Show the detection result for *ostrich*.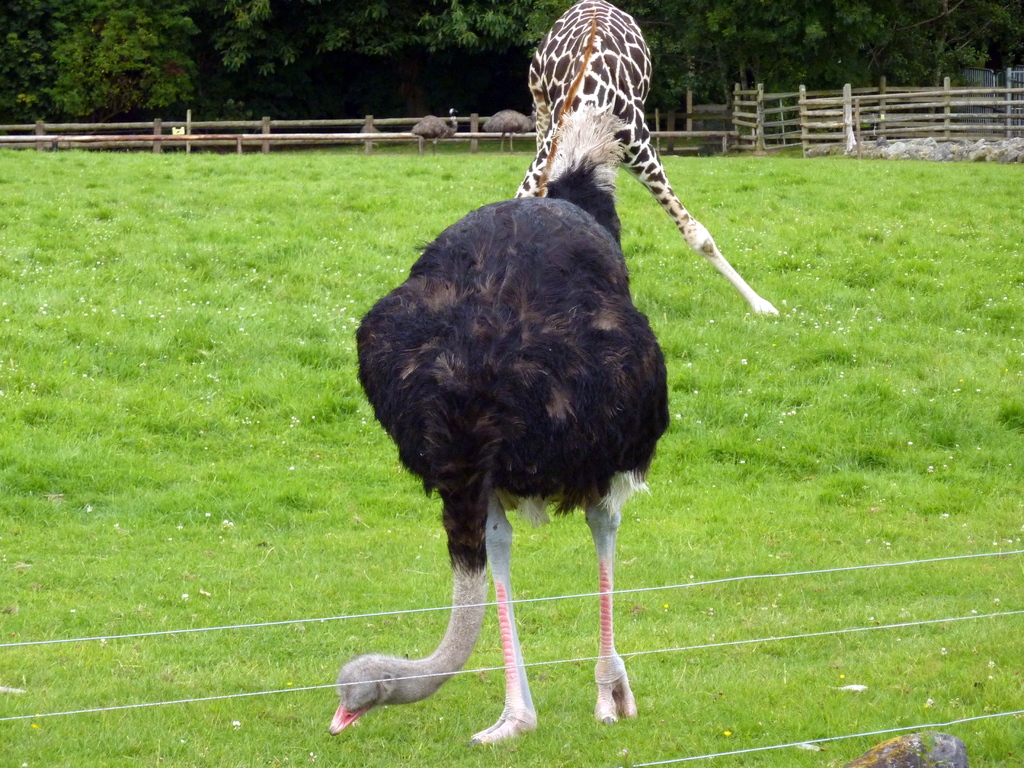
box(322, 38, 712, 767).
